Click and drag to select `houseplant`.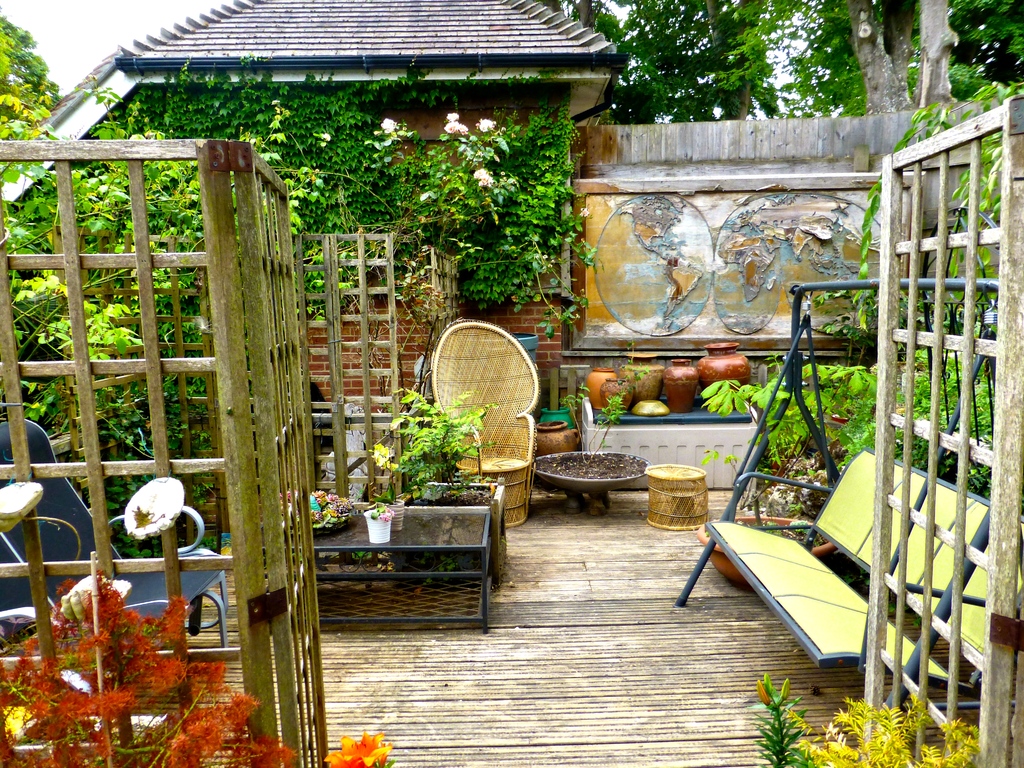
Selection: (690, 458, 892, 601).
